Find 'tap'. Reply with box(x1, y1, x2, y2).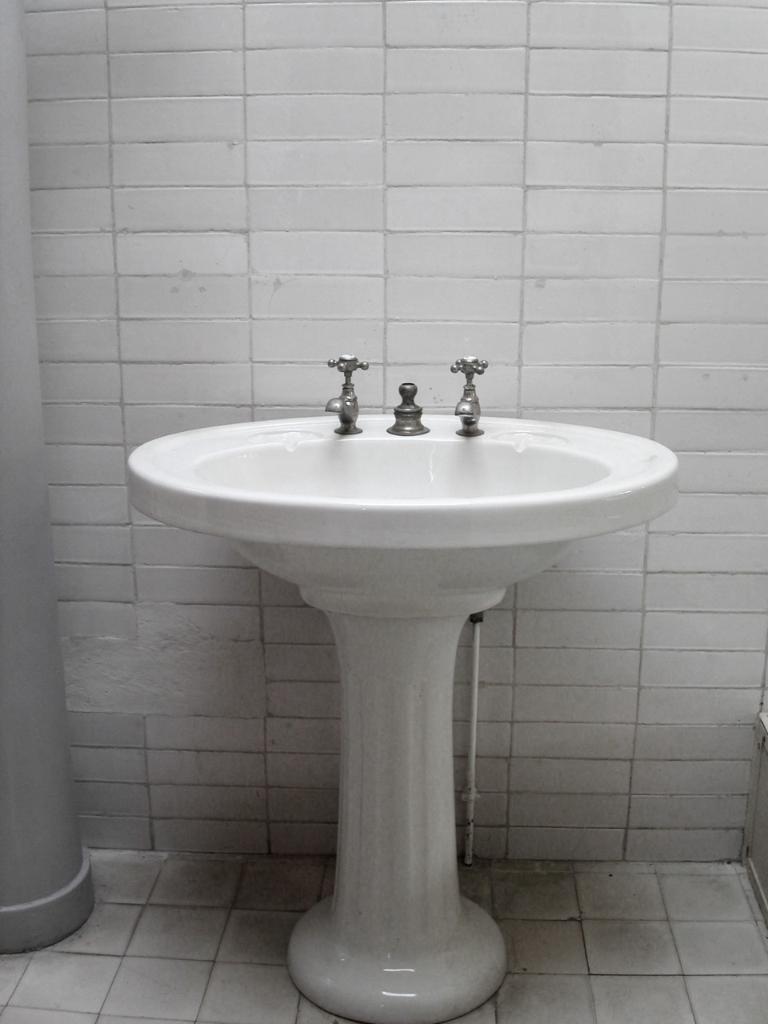
box(326, 350, 363, 434).
